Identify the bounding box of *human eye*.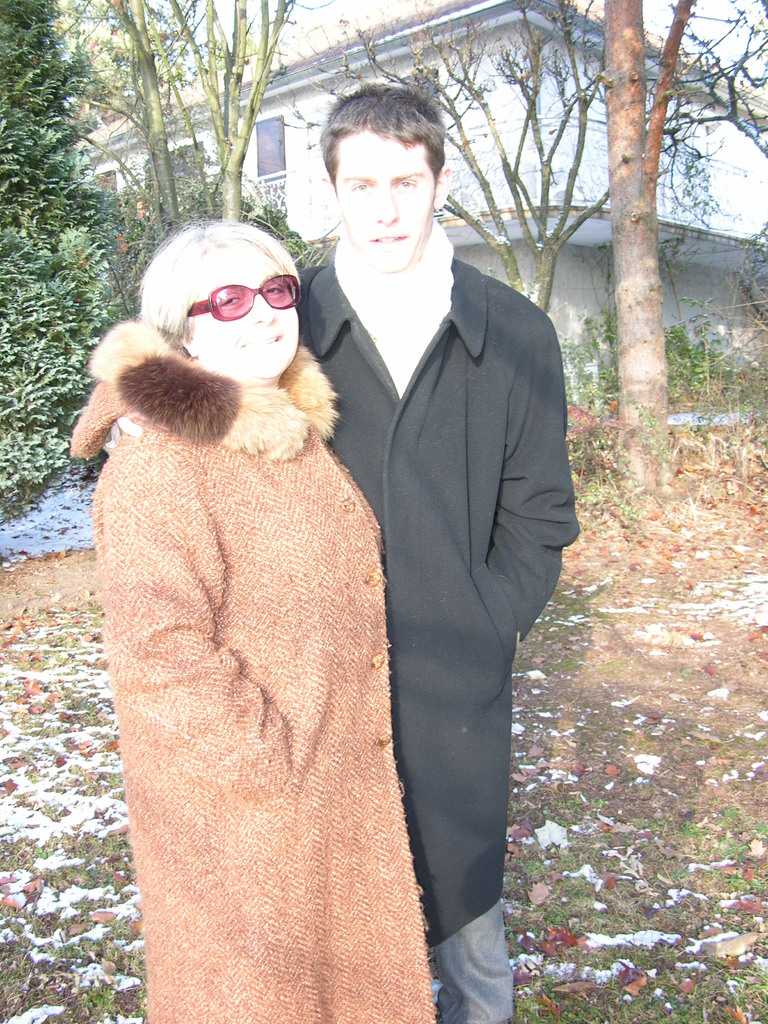
219:292:248:308.
